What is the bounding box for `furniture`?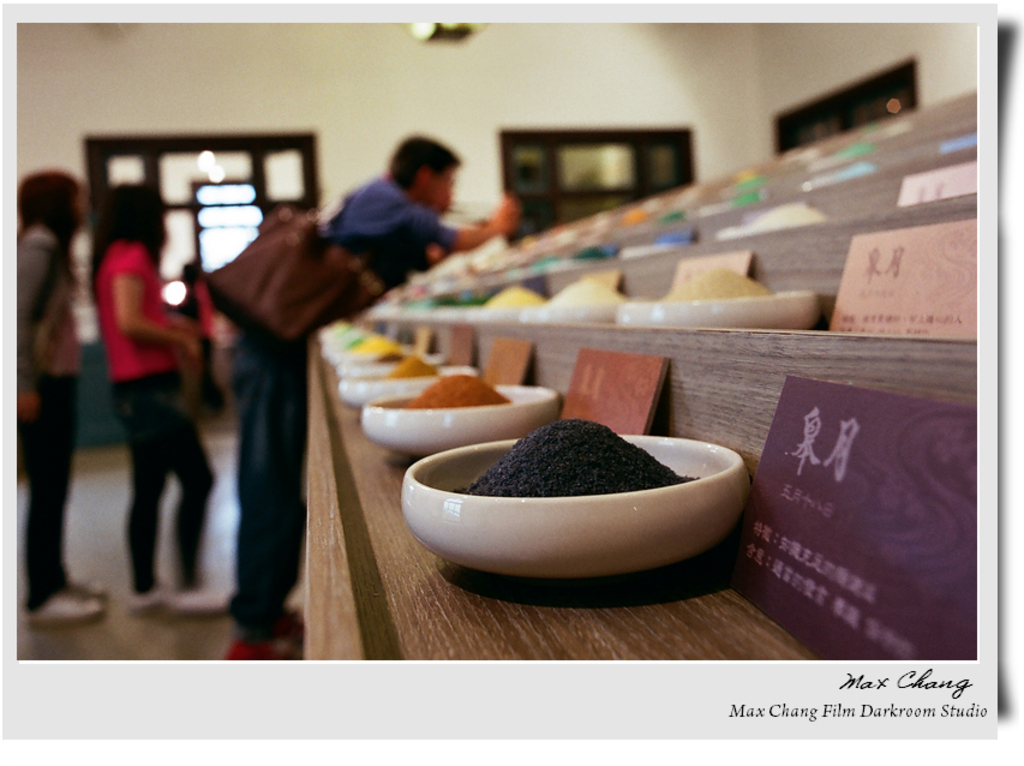
bbox=(300, 89, 980, 654).
